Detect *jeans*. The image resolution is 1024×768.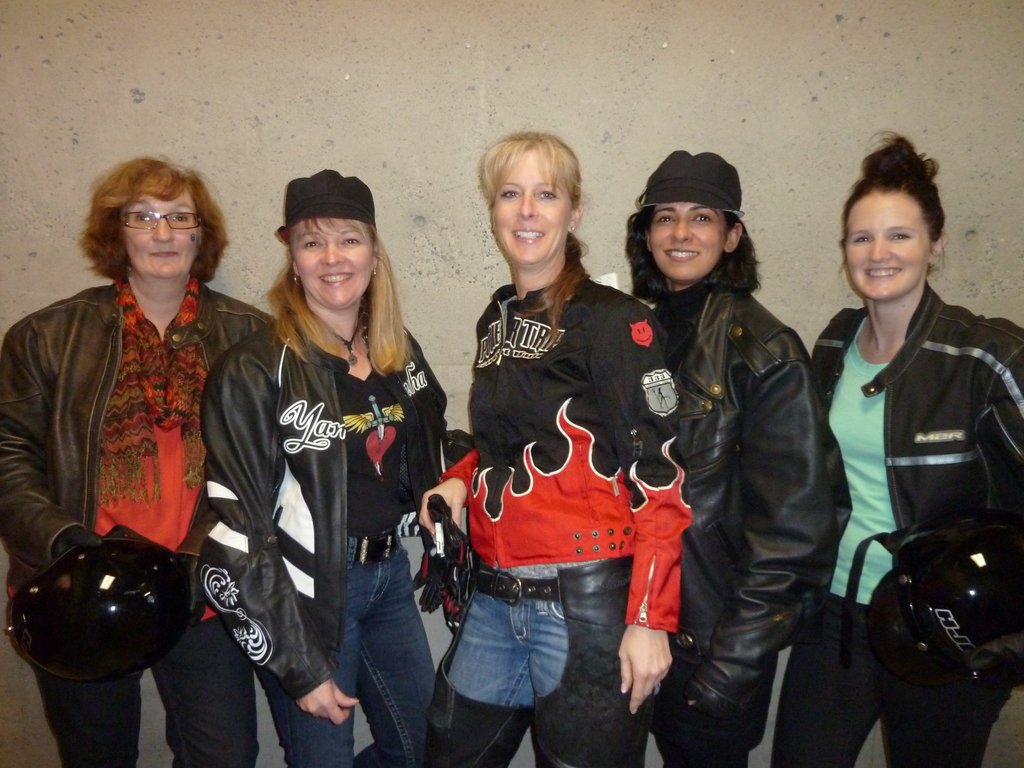
bbox=(449, 570, 564, 709).
